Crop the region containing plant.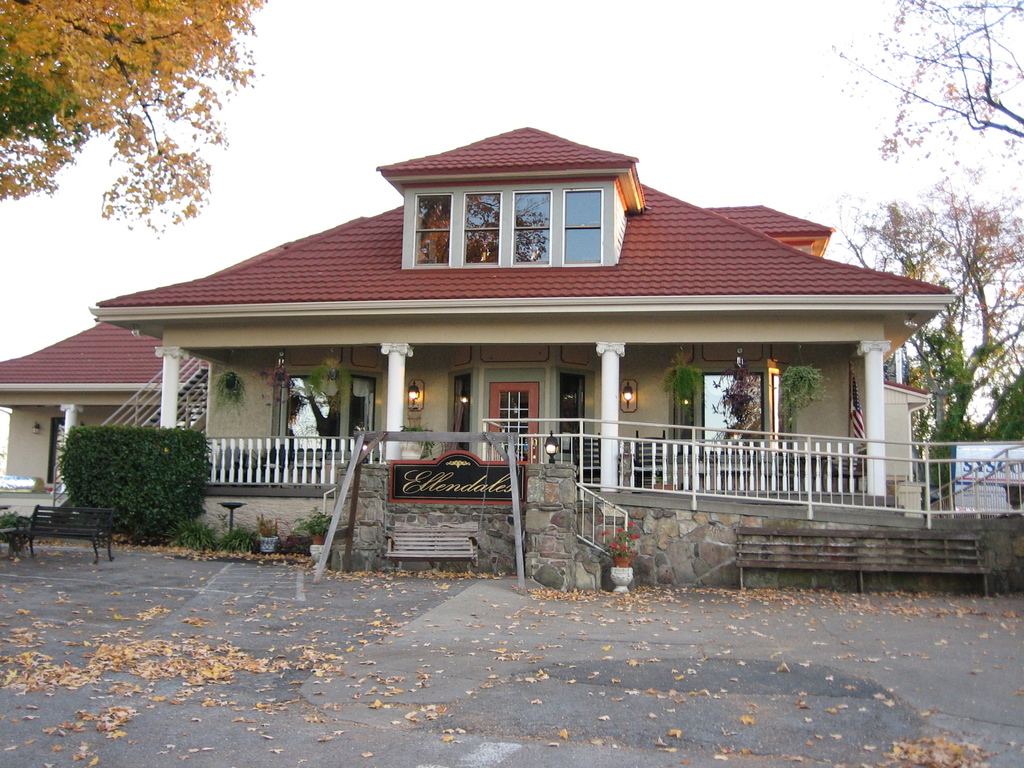
Crop region: Rect(256, 510, 273, 539).
